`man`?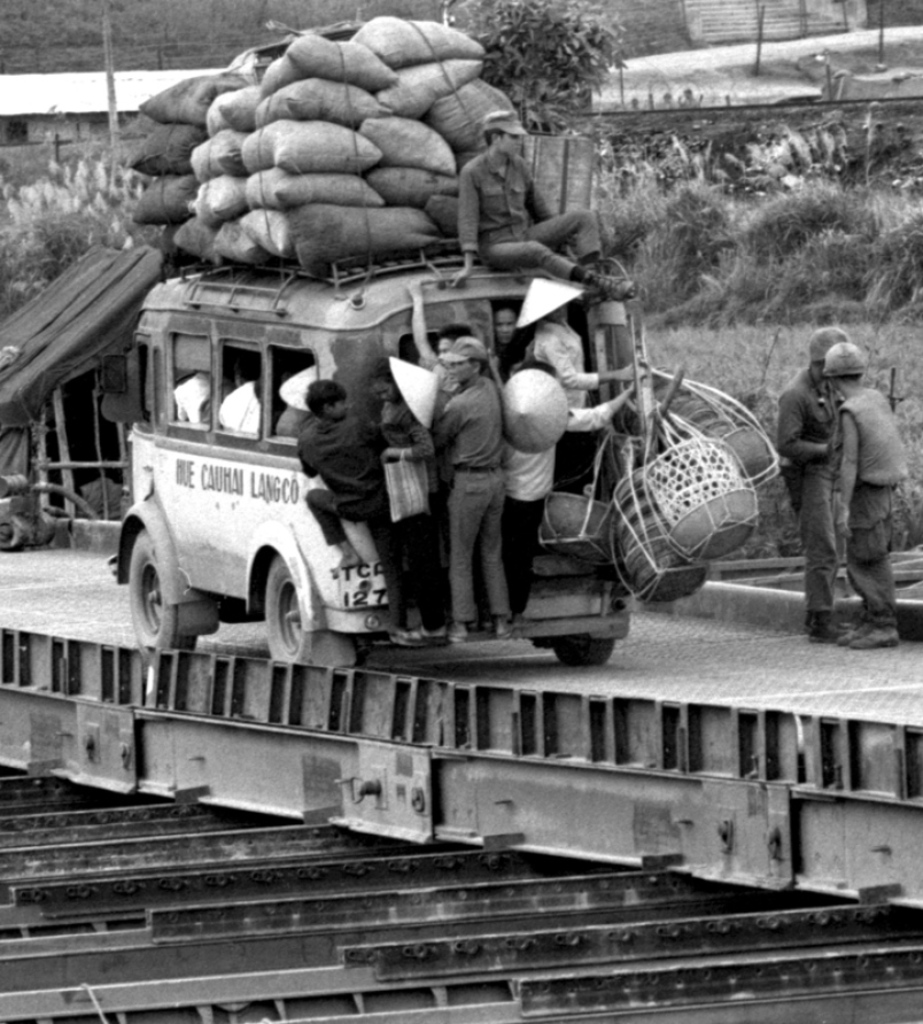
left=451, top=109, right=643, bottom=300
